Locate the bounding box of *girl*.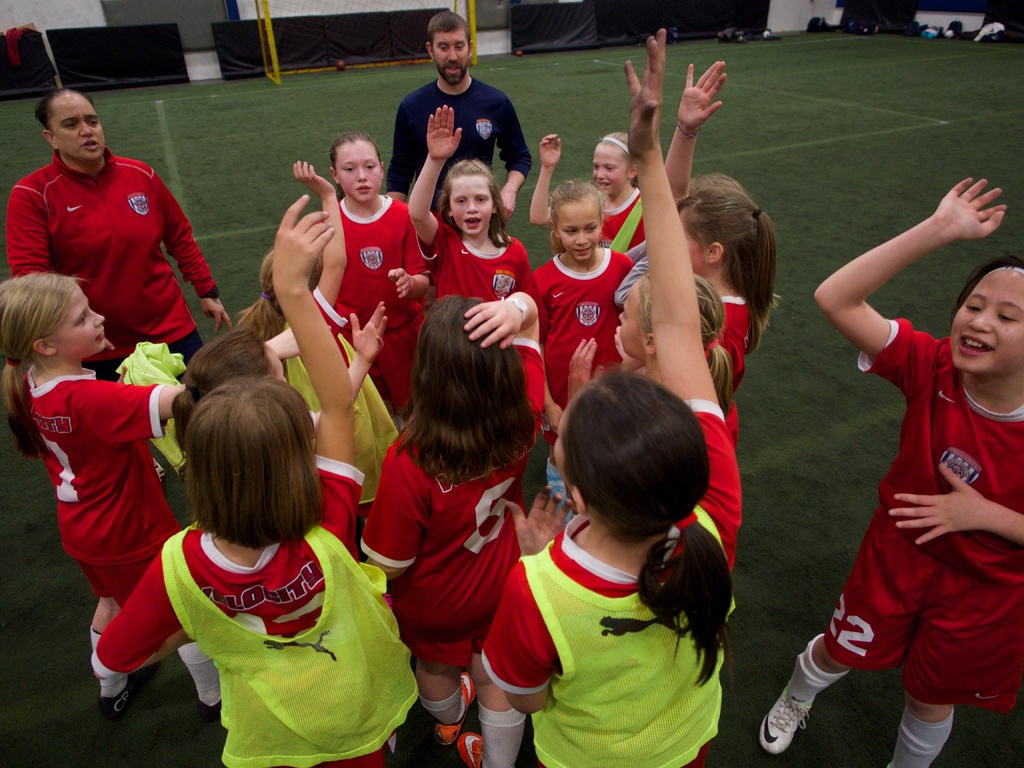
Bounding box: {"left": 322, "top": 129, "right": 429, "bottom": 419}.
